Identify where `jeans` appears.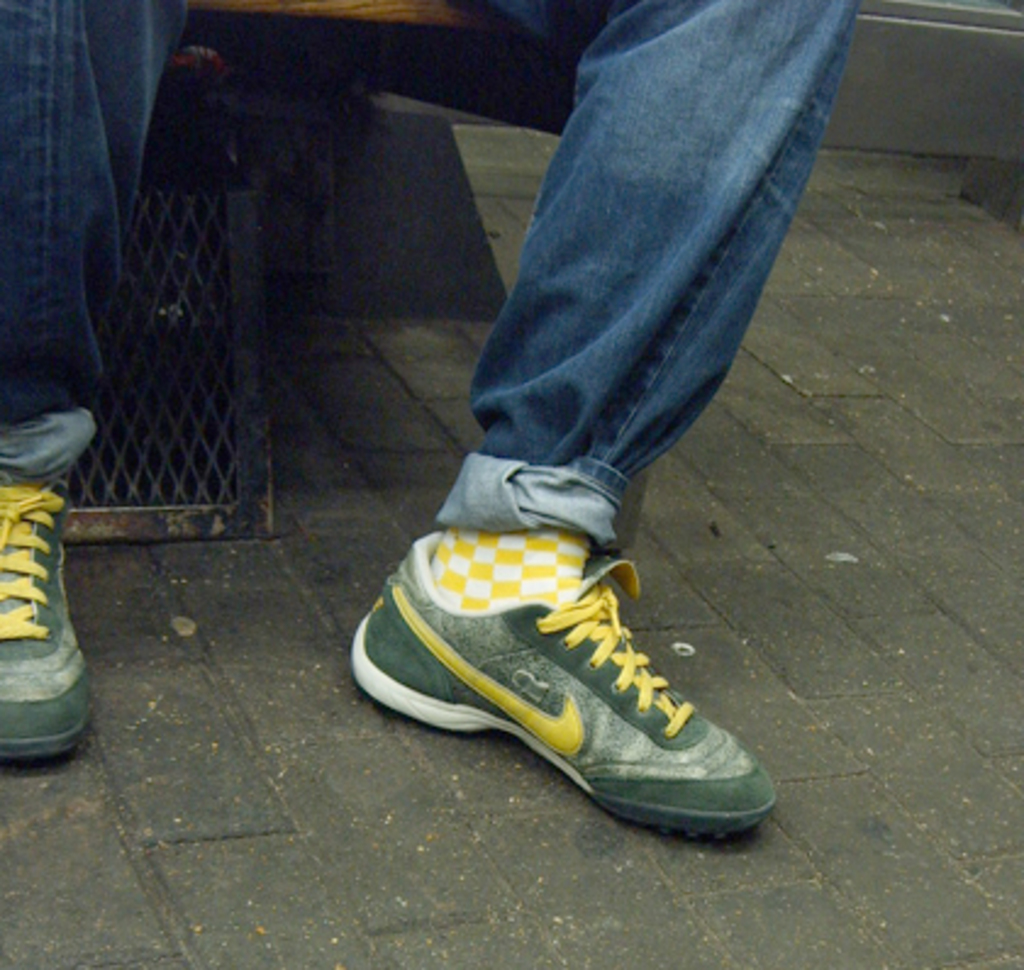
Appears at bbox=(2, 0, 858, 573).
